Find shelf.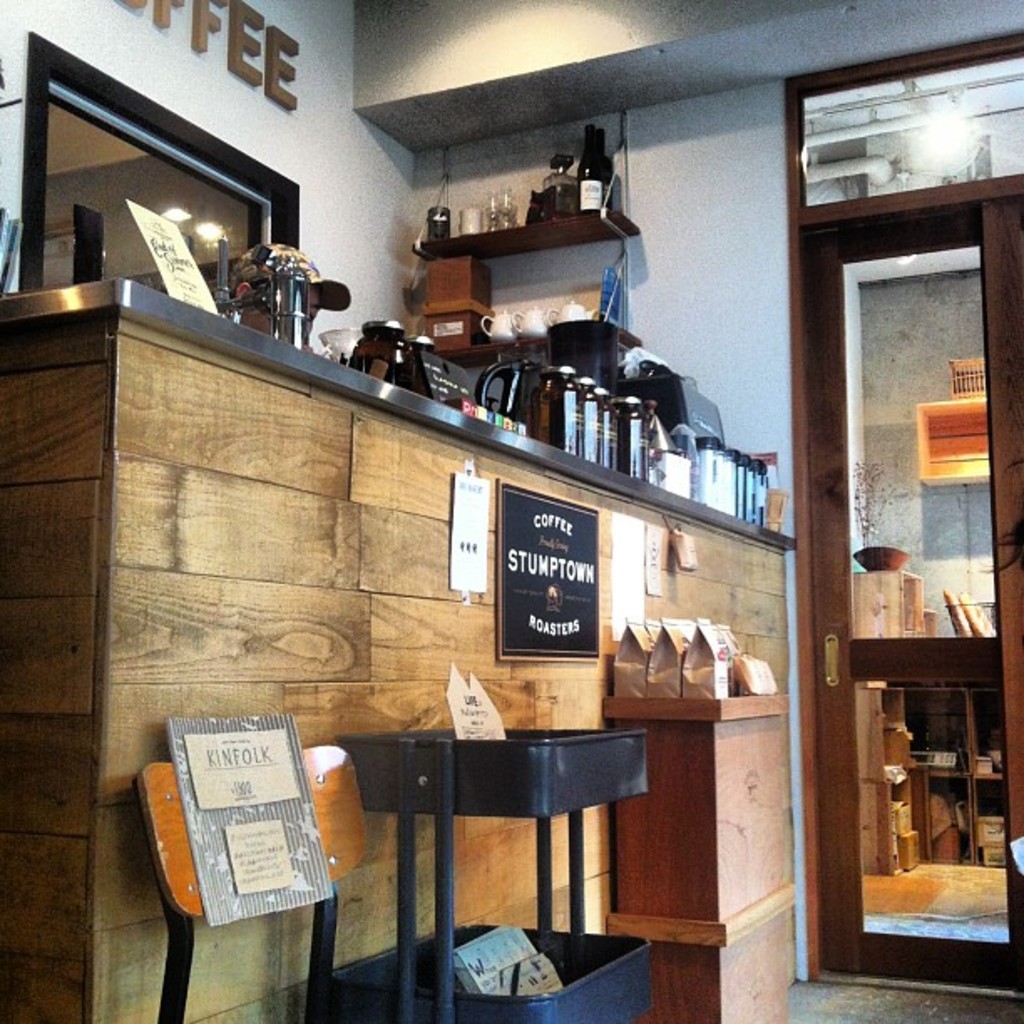
detection(0, 184, 810, 540).
